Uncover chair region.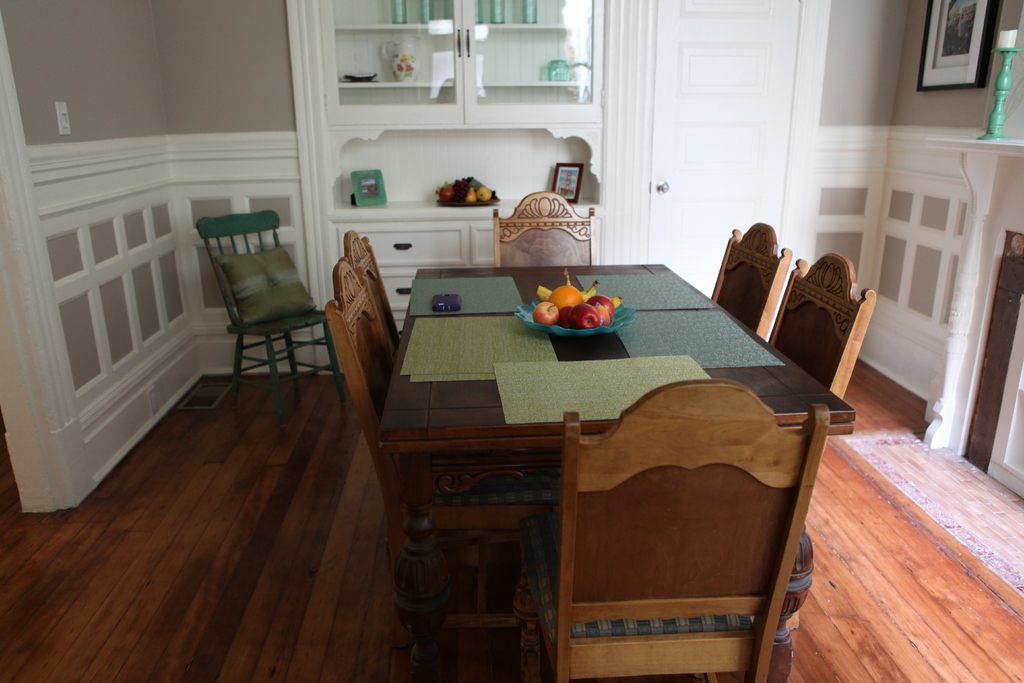
Uncovered: [x1=491, y1=186, x2=595, y2=265].
